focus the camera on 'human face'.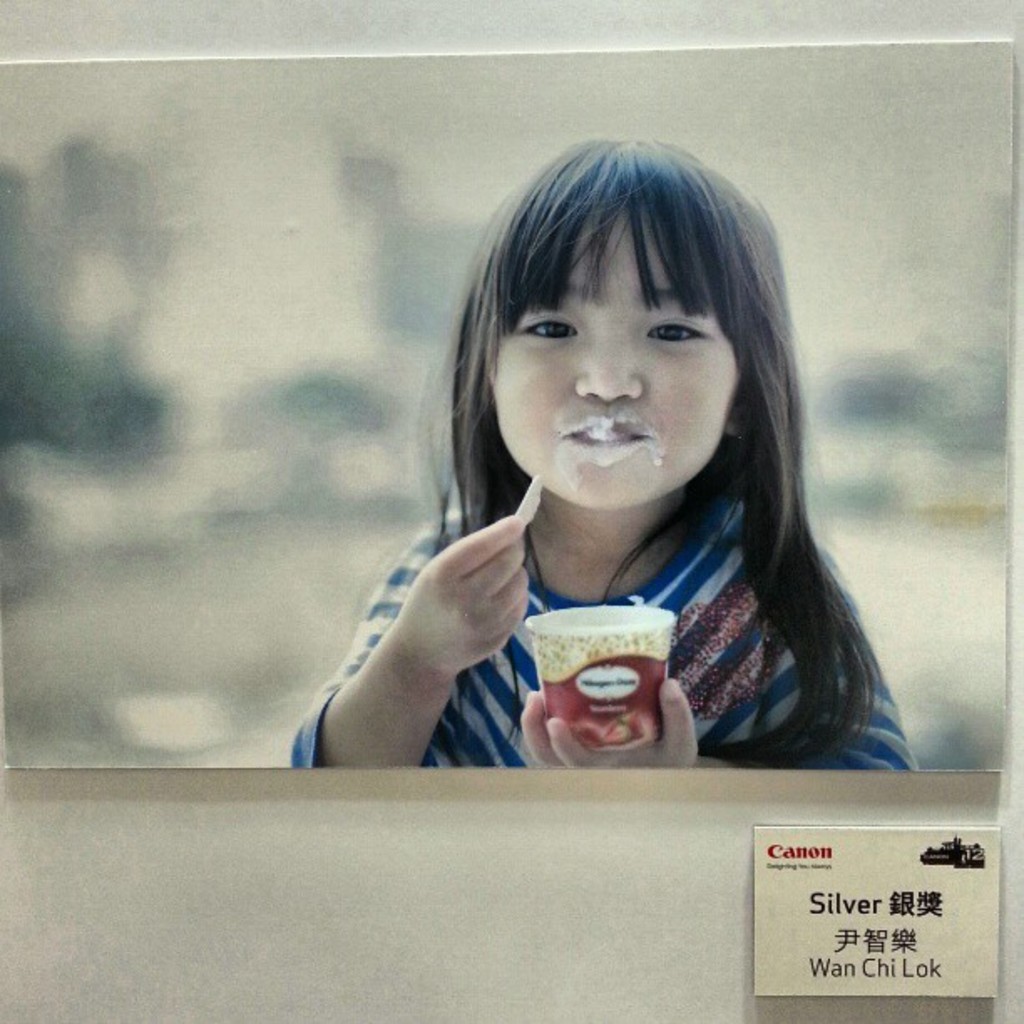
Focus region: {"left": 485, "top": 194, "right": 745, "bottom": 512}.
